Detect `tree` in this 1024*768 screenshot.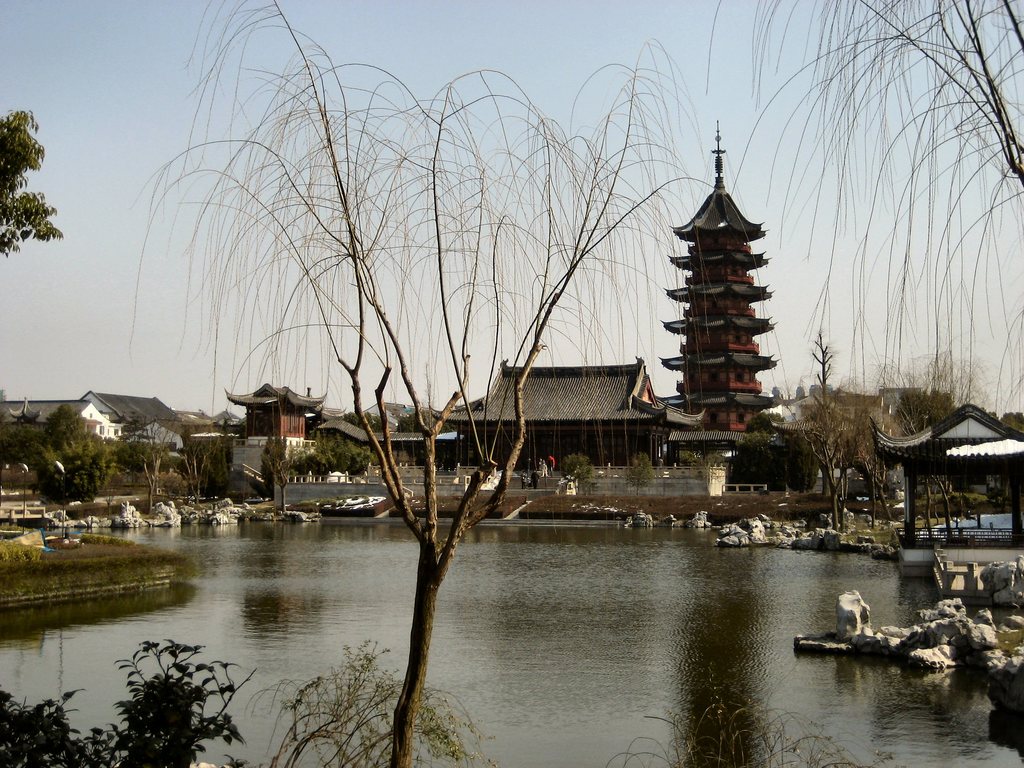
Detection: (801,326,865,537).
